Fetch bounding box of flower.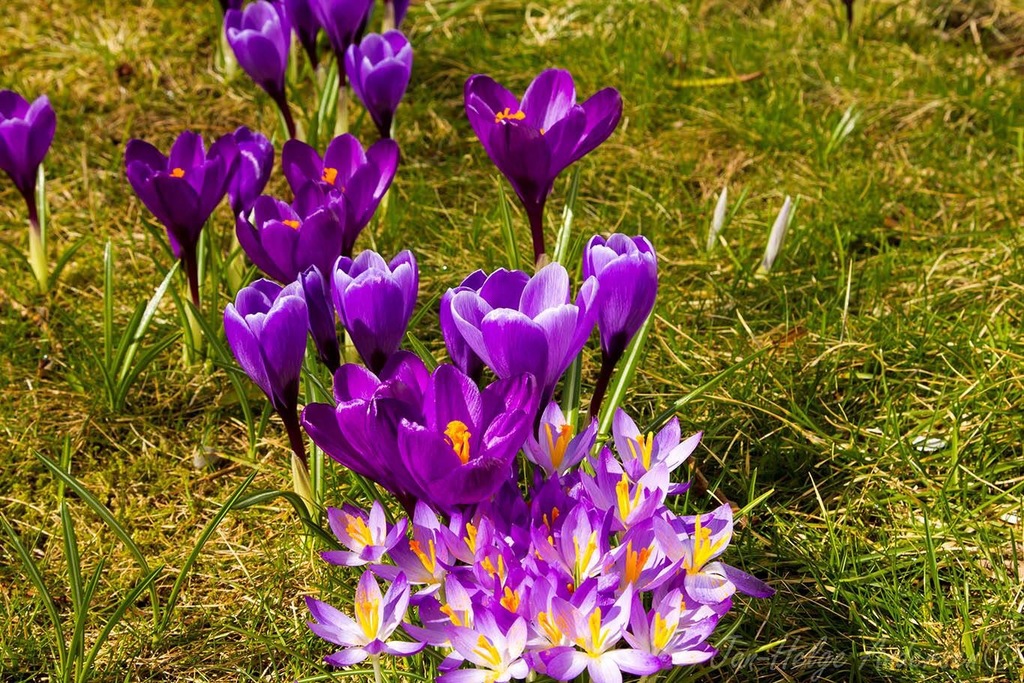
Bbox: select_region(232, 179, 355, 371).
